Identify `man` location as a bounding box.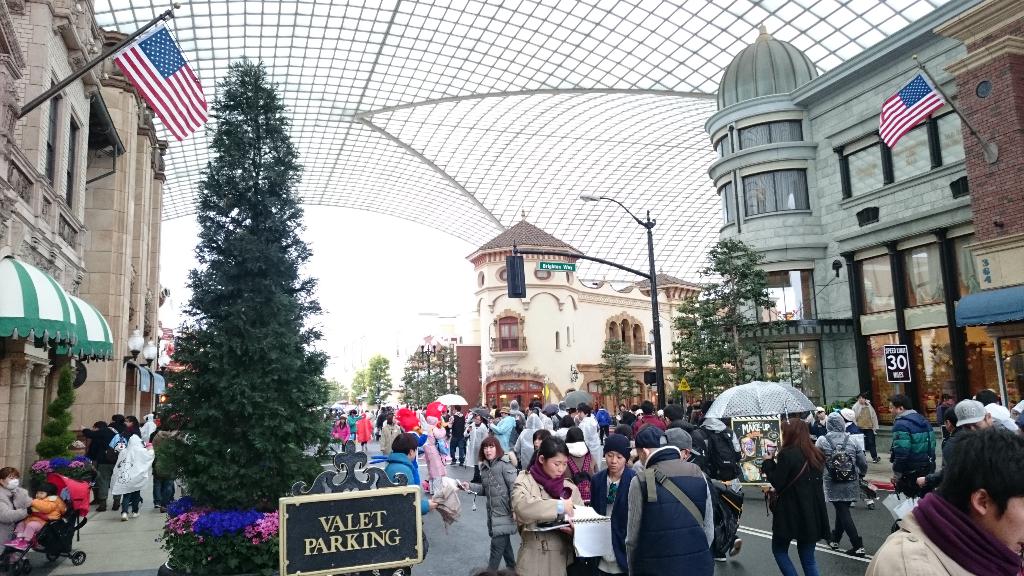
x1=484, y1=404, x2=517, y2=451.
